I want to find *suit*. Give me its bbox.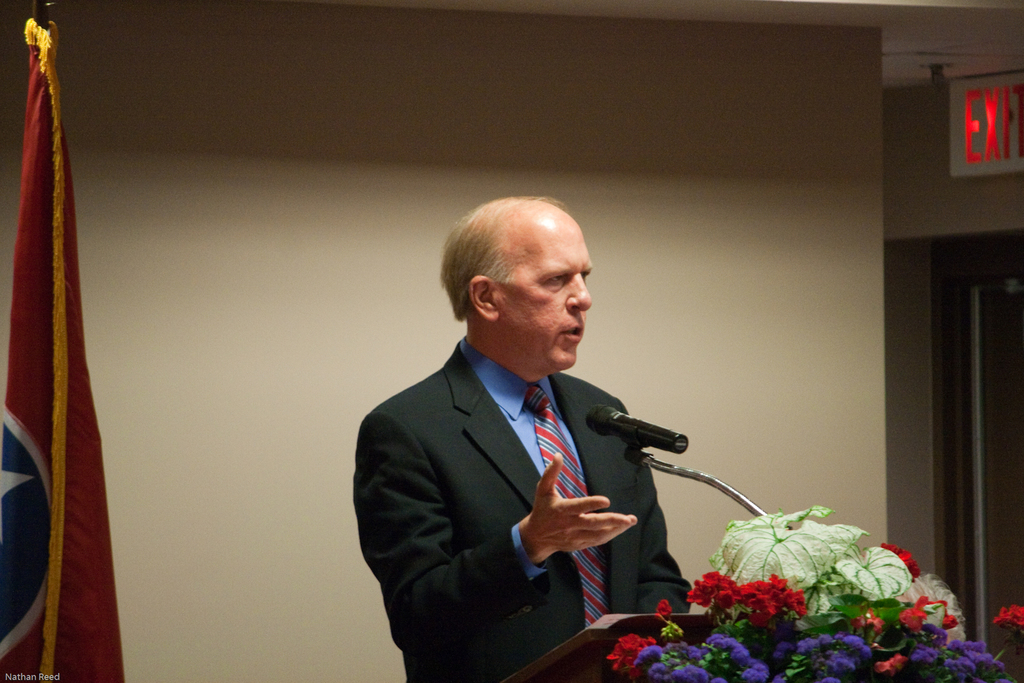
locate(349, 278, 708, 661).
